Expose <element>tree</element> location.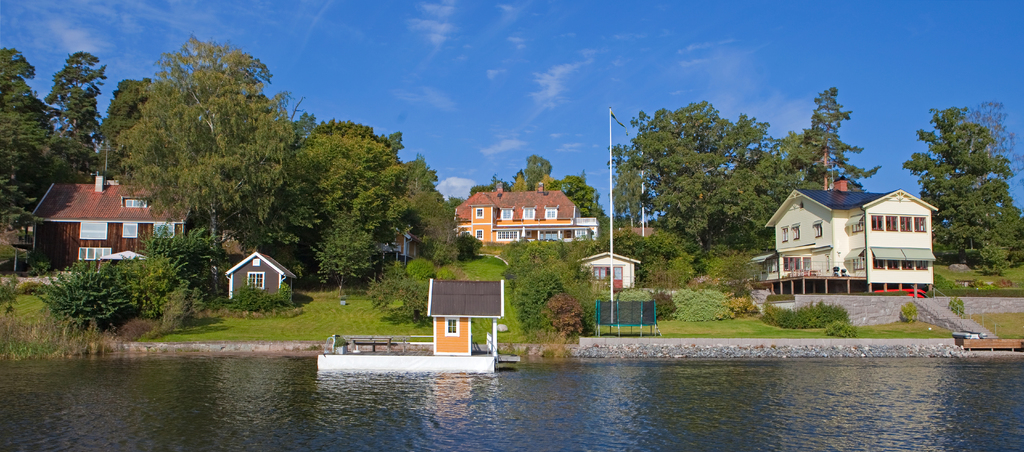
Exposed at box(920, 92, 1014, 284).
